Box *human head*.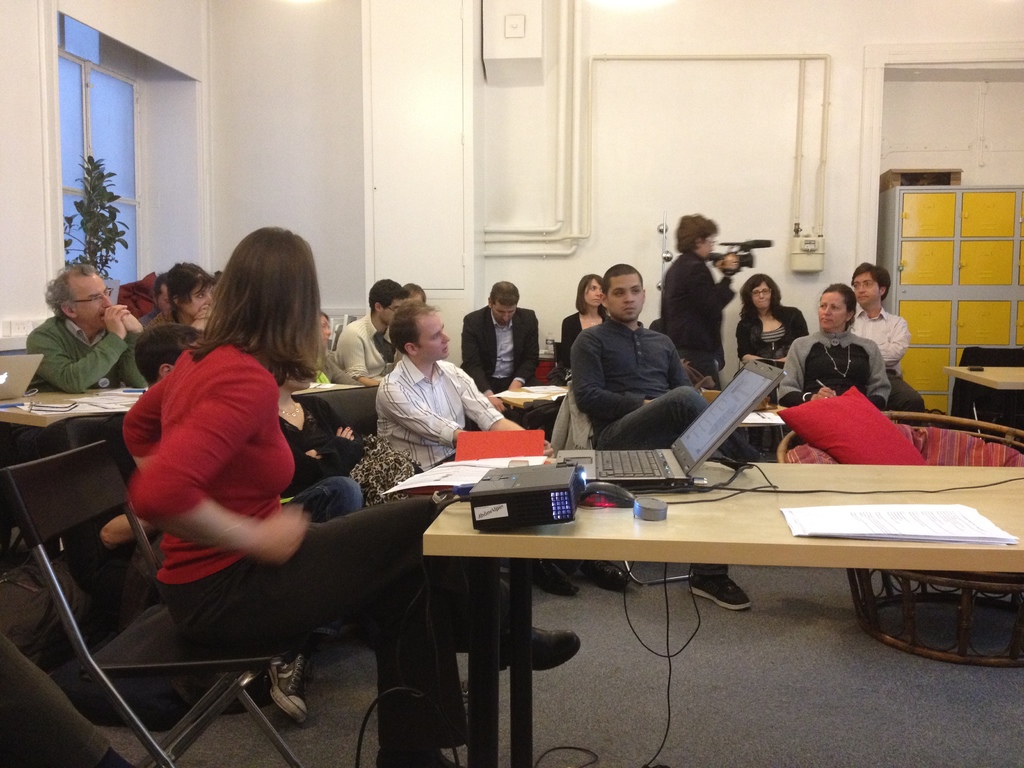
bbox=[223, 222, 324, 332].
